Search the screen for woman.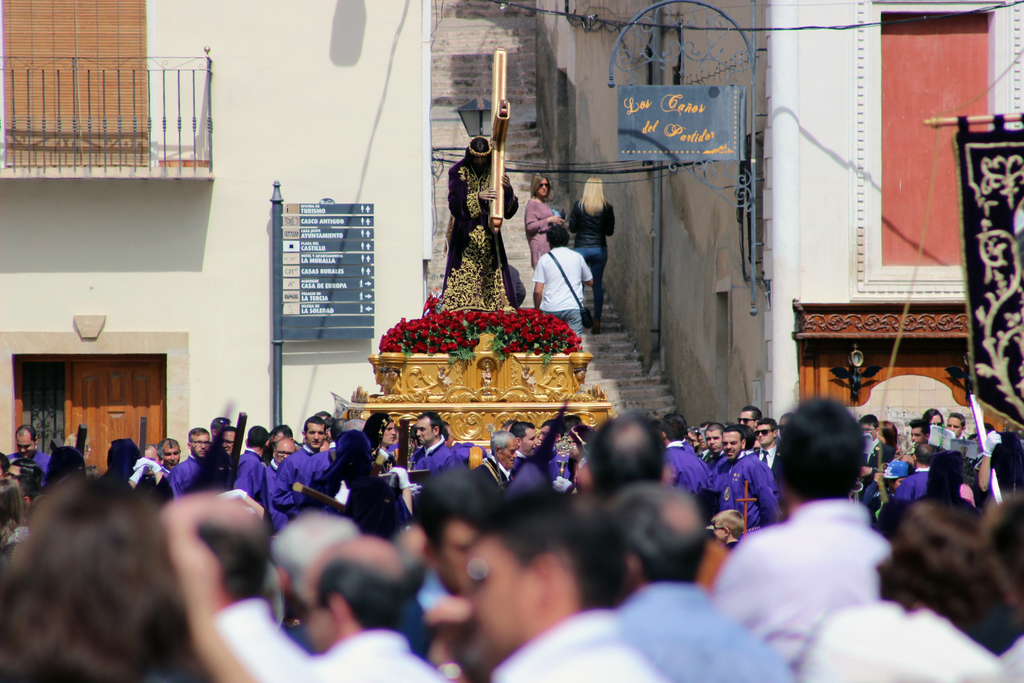
Found at bbox=[0, 476, 204, 682].
